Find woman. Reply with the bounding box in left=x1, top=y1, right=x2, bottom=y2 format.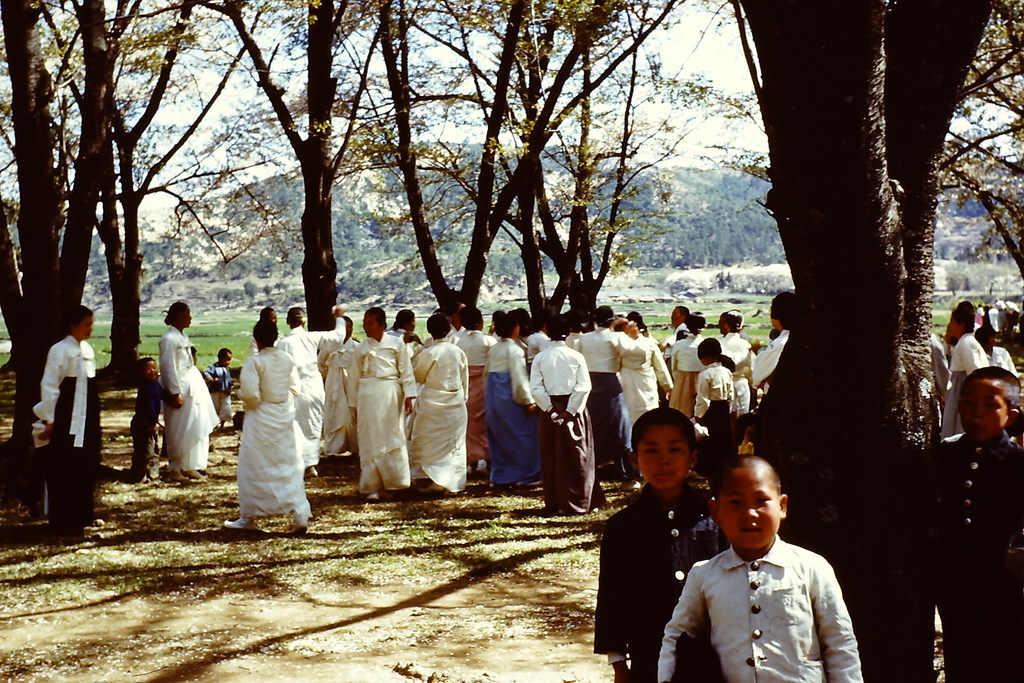
left=941, top=302, right=980, bottom=438.
